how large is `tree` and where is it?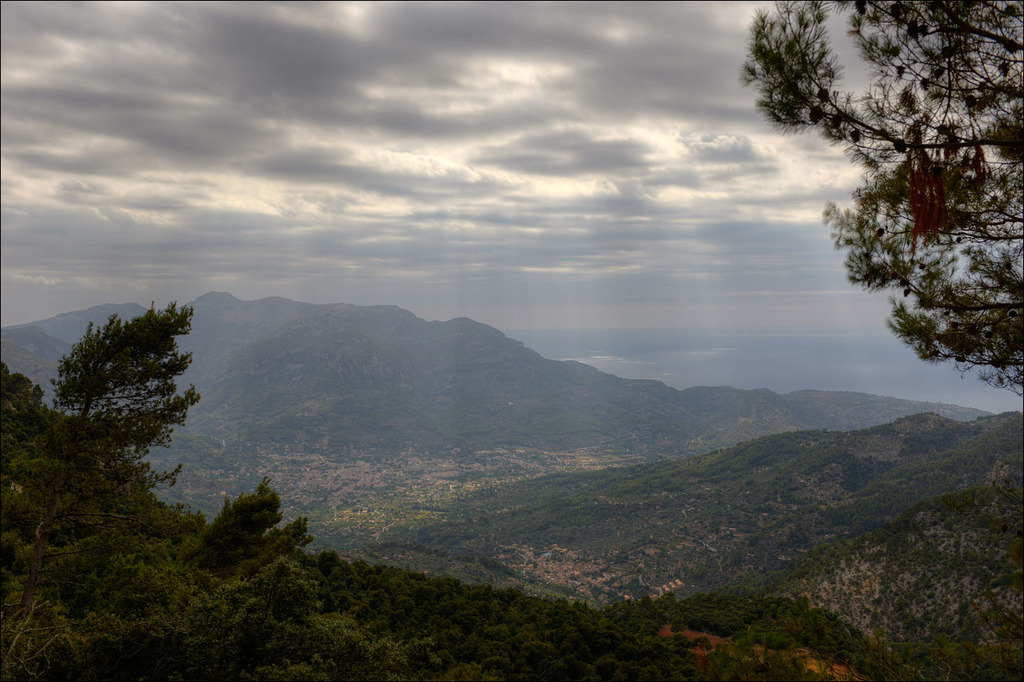
Bounding box: <region>762, 10, 1002, 439</region>.
